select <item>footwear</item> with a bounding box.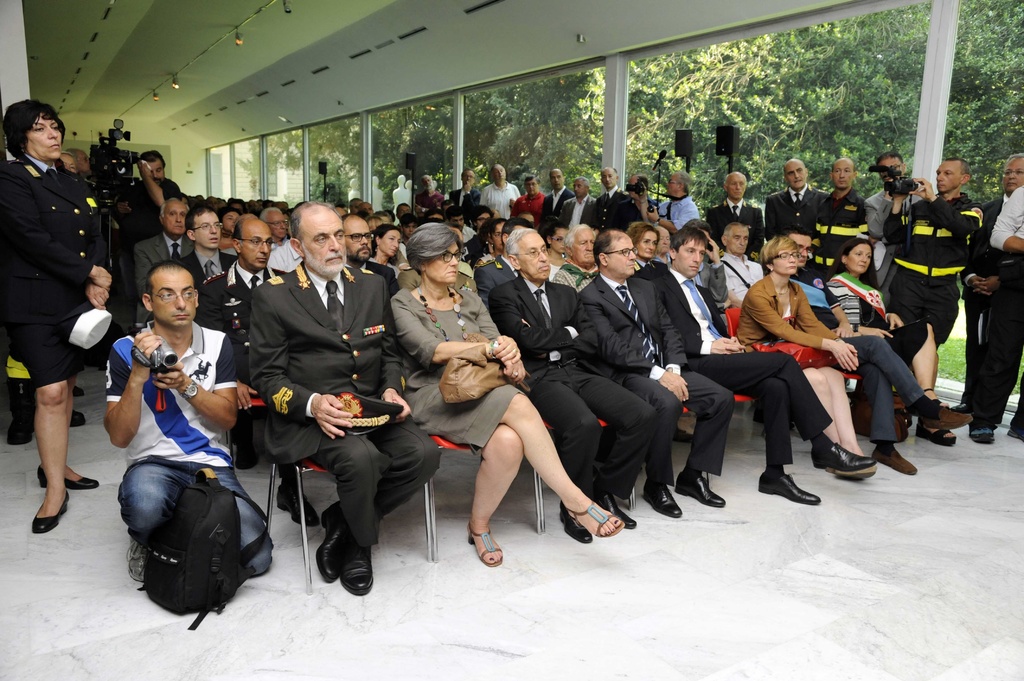
[756, 470, 822, 506].
